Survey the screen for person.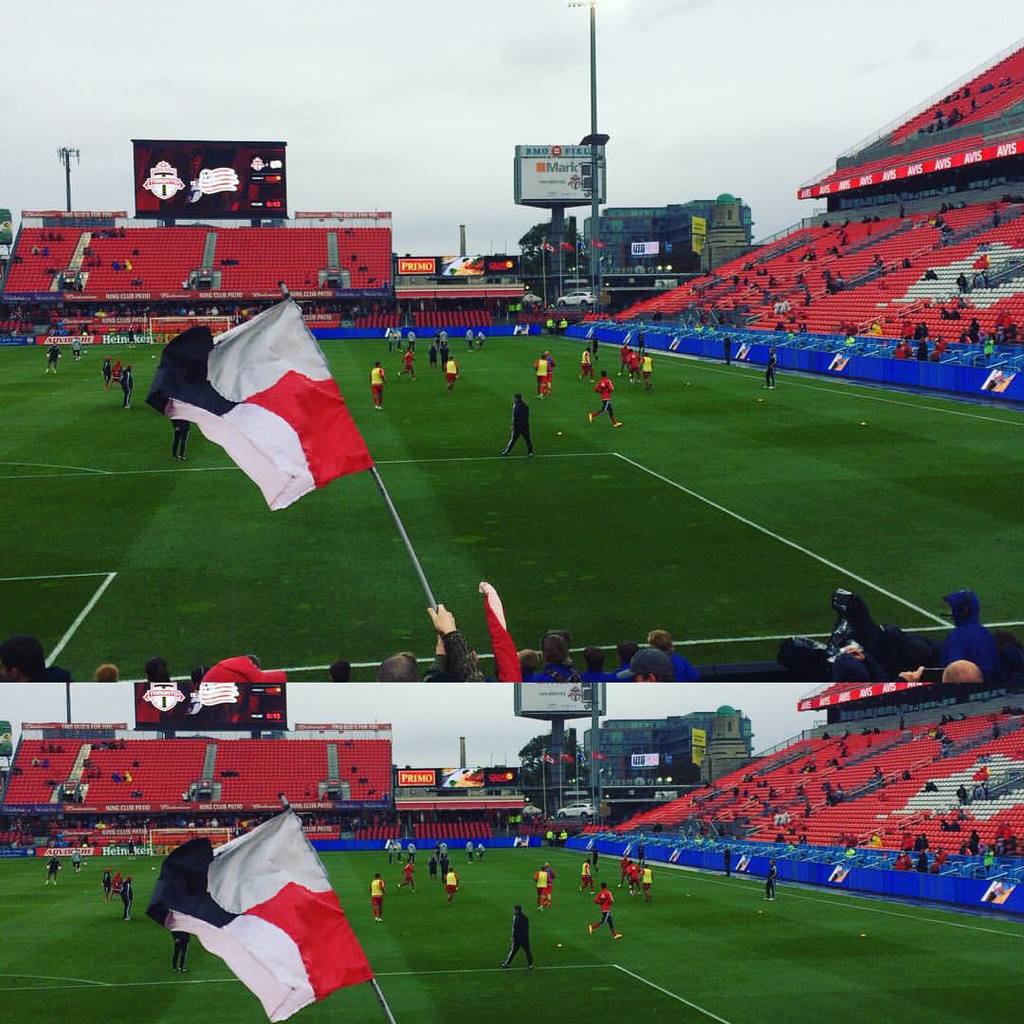
Survey found: (586, 371, 622, 424).
